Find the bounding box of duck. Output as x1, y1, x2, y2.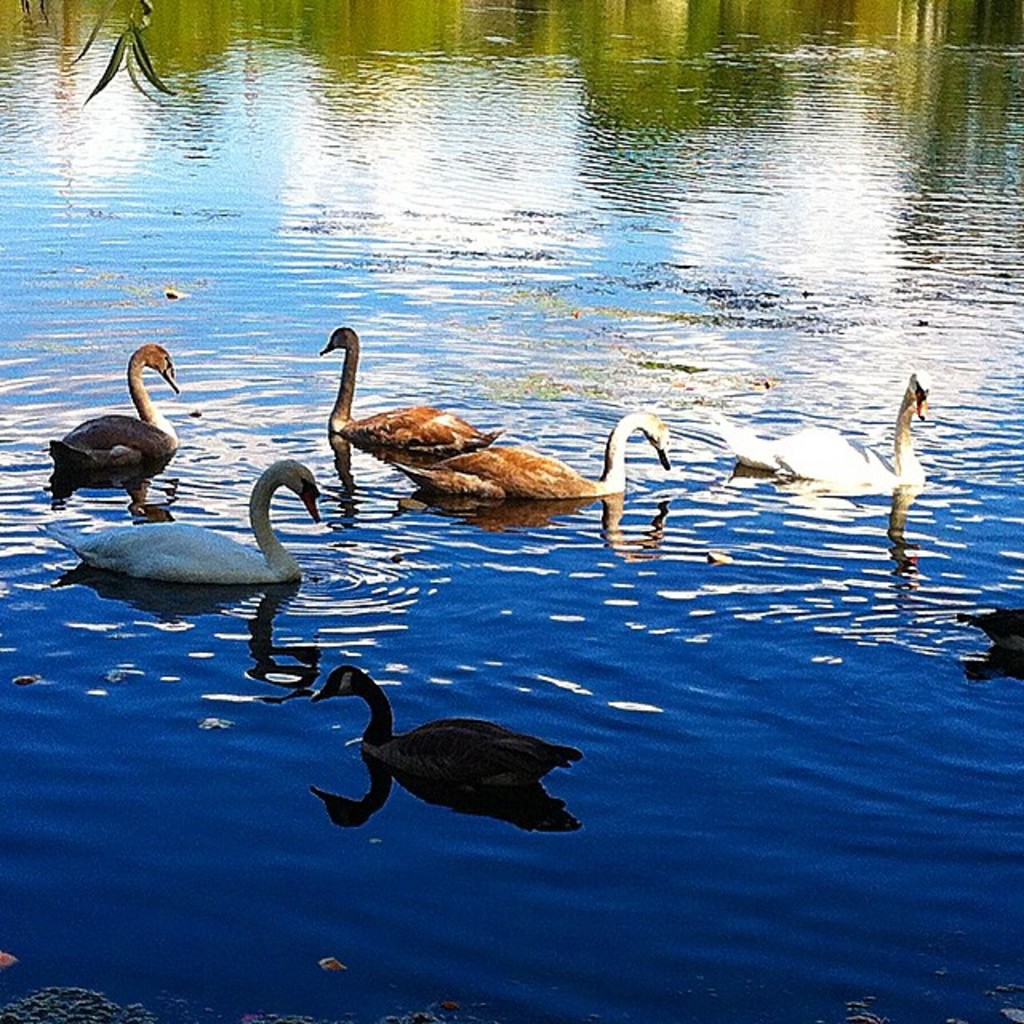
392, 408, 680, 515.
